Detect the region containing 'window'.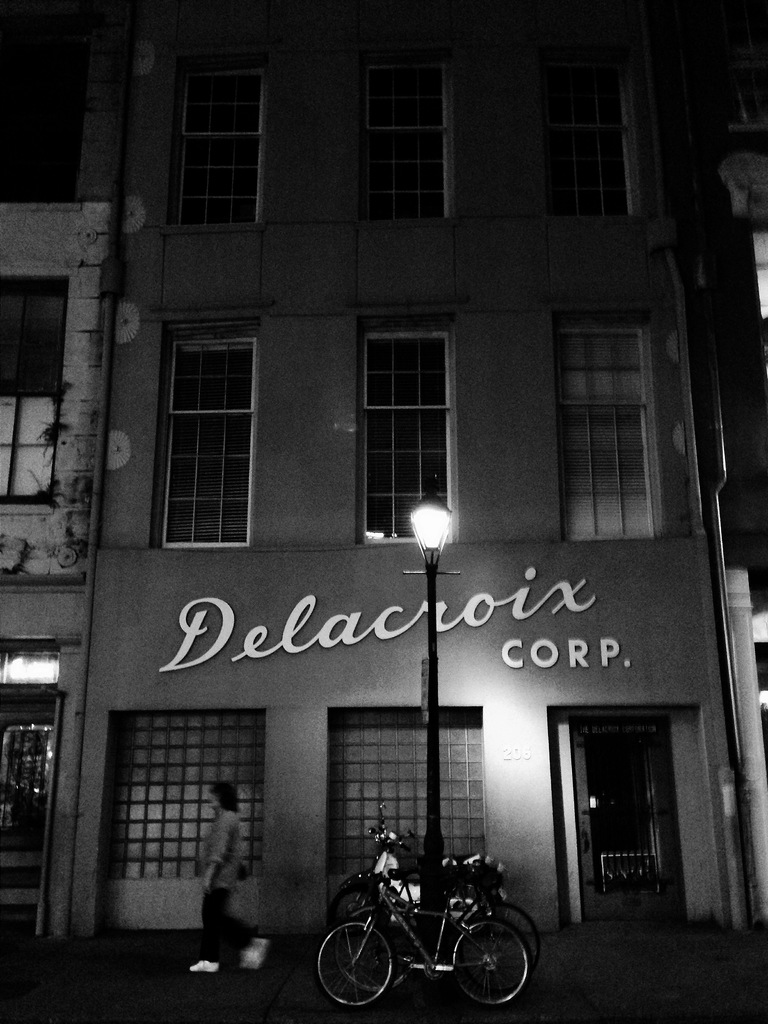
x1=159 y1=330 x2=255 y2=547.
